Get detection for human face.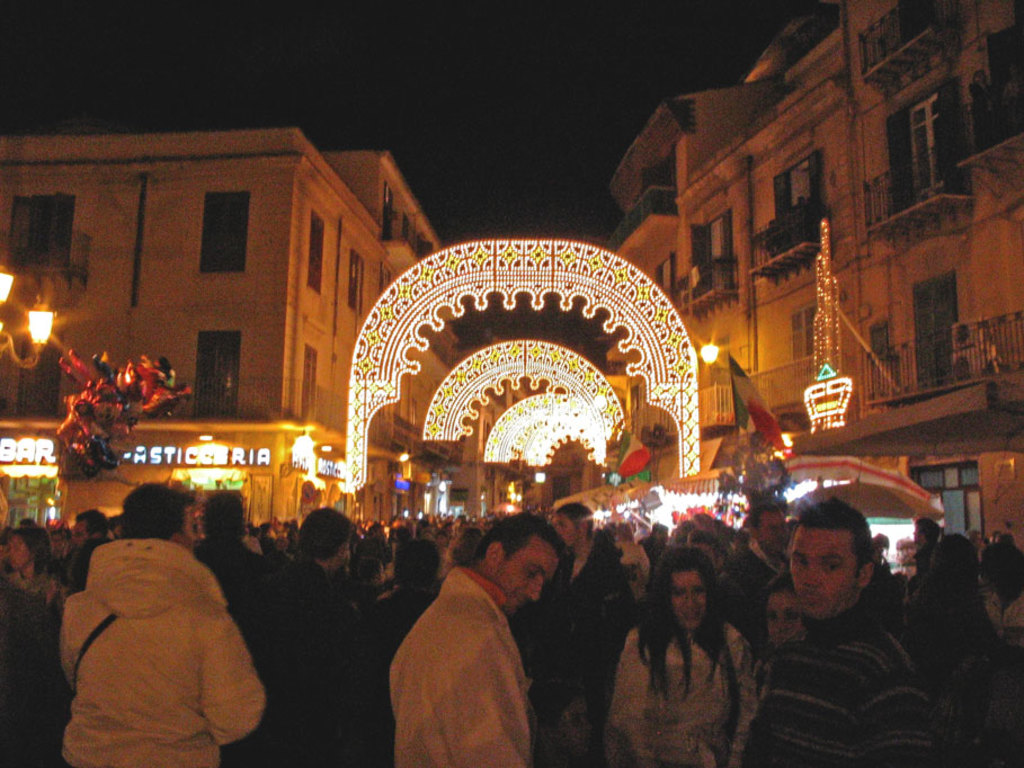
Detection: region(14, 537, 29, 565).
